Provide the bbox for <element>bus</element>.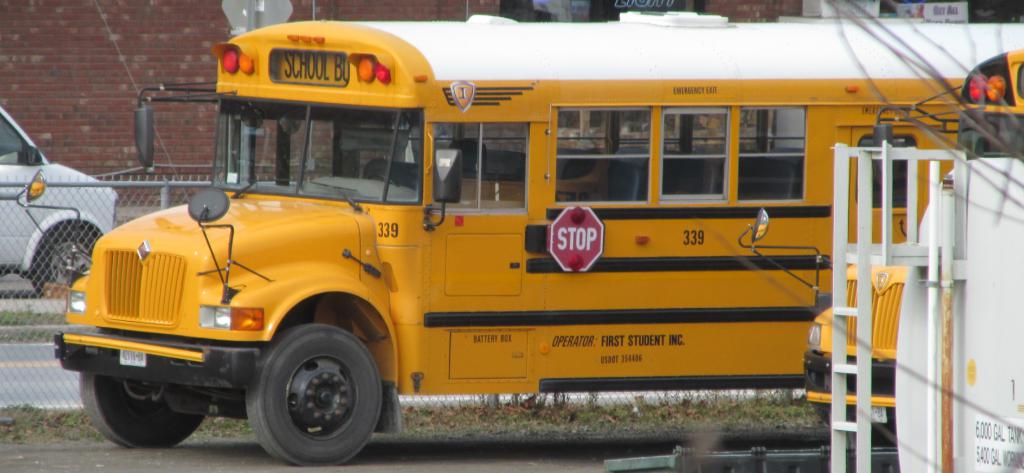
(44,5,1023,471).
